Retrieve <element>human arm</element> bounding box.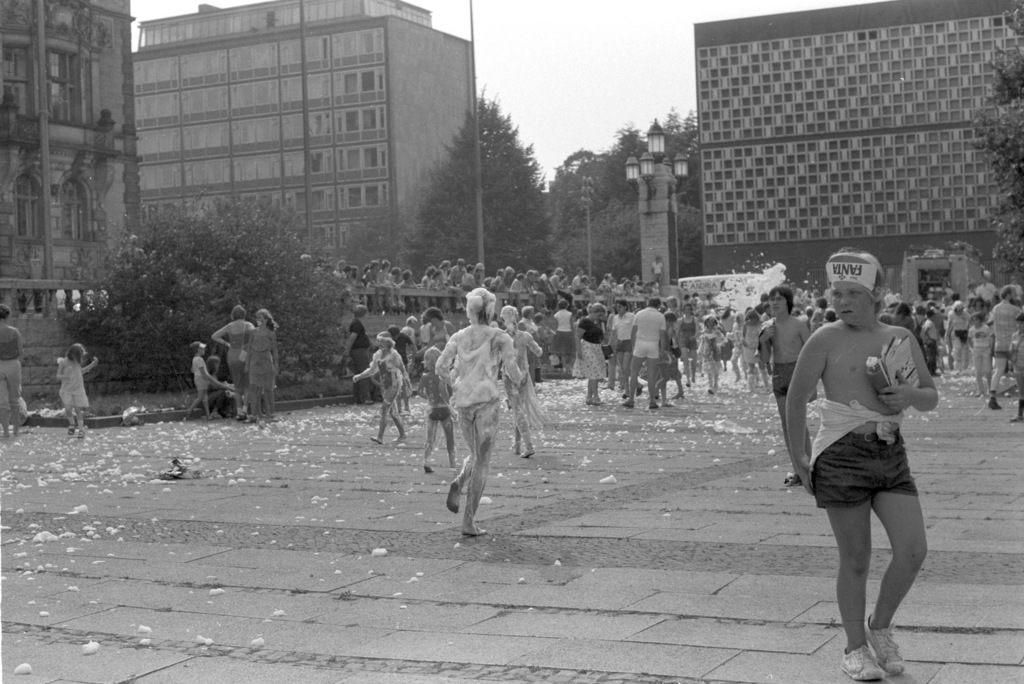
Bounding box: bbox(753, 319, 774, 369).
